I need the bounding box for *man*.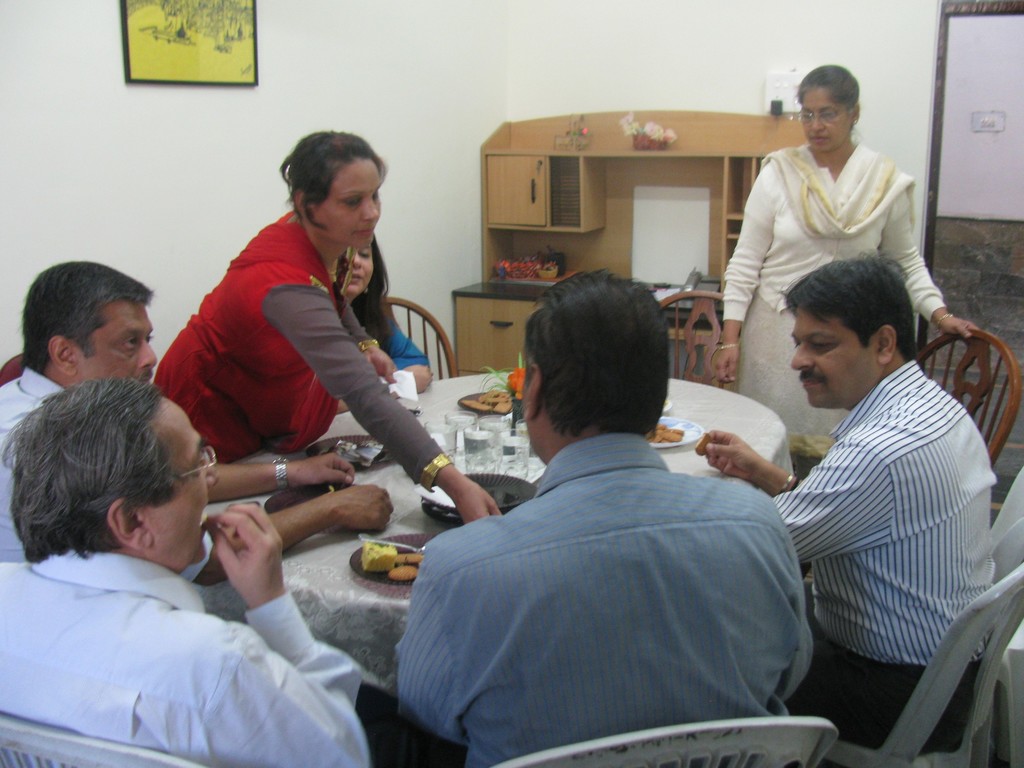
Here it is: left=732, top=217, right=1003, bottom=740.
